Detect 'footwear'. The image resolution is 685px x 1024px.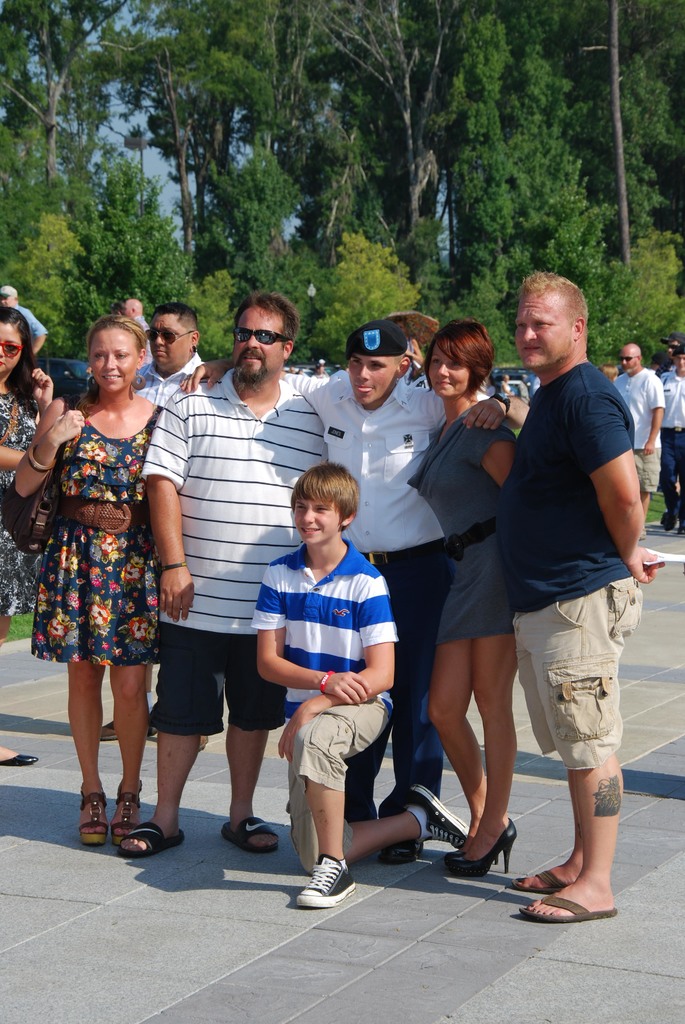
l=93, t=714, r=122, b=739.
